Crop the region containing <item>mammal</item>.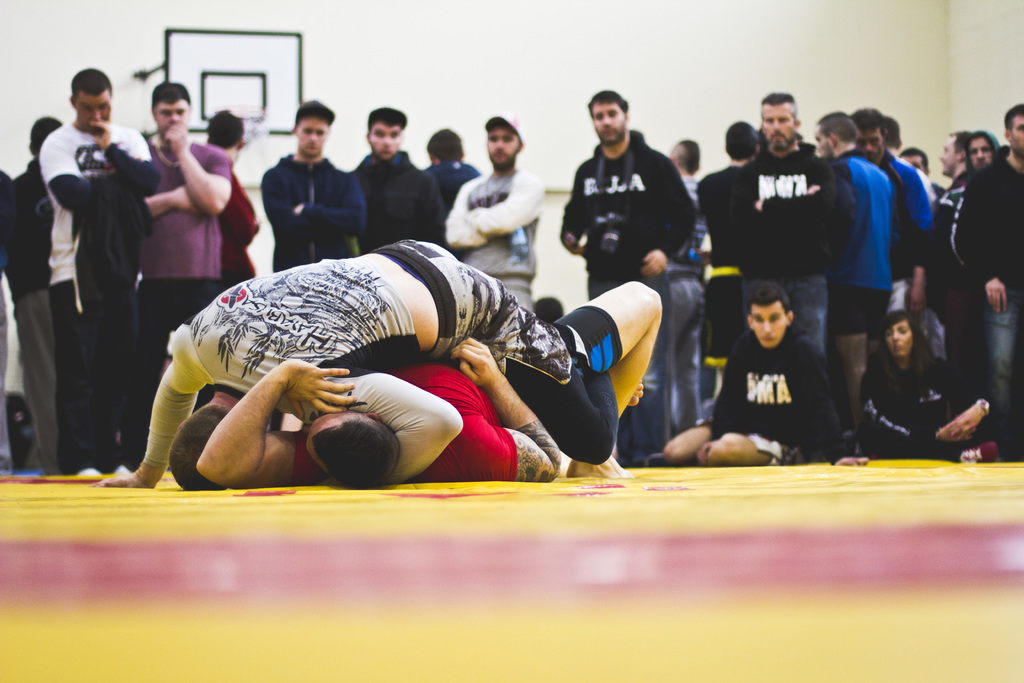
Crop region: 726:83:837:352.
